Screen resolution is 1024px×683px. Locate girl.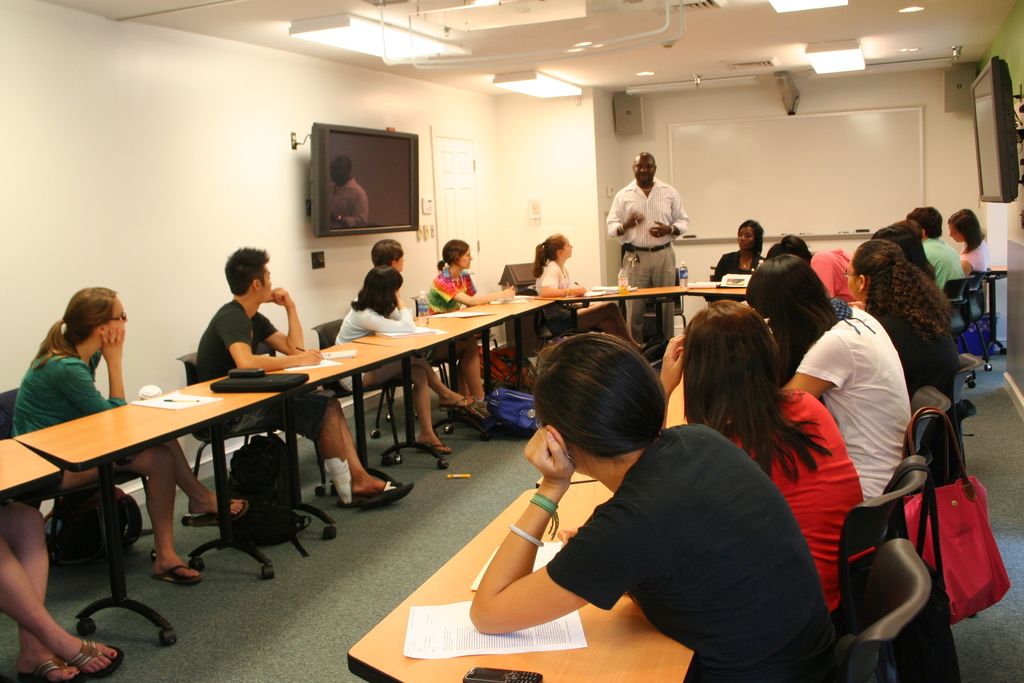
pyautogui.locateOnScreen(412, 233, 525, 400).
